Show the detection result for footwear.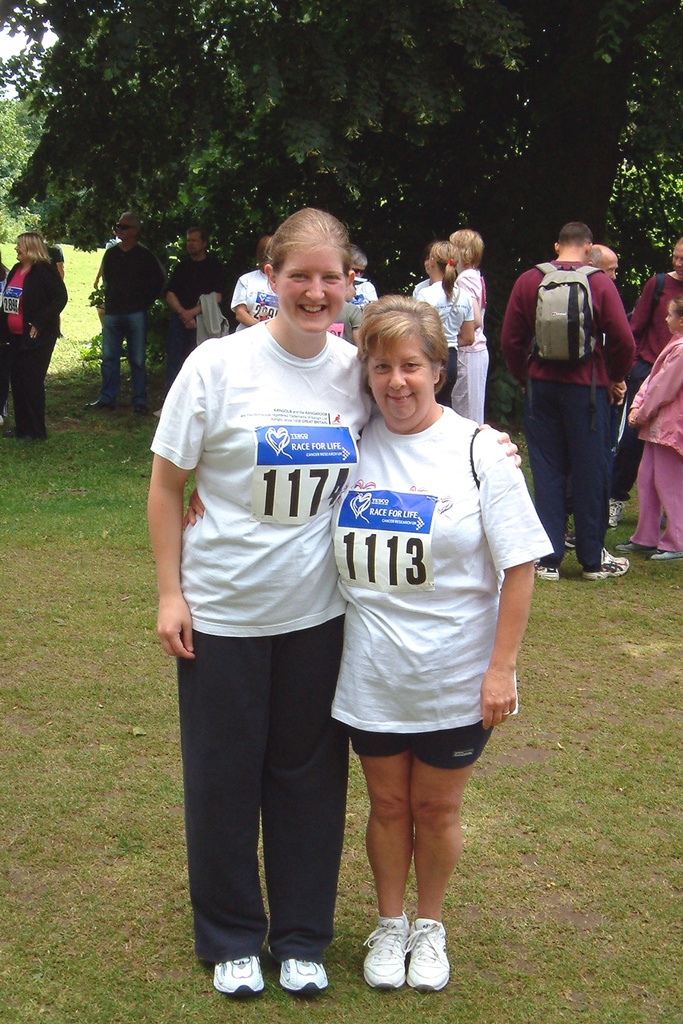
x1=604 y1=498 x2=626 y2=529.
